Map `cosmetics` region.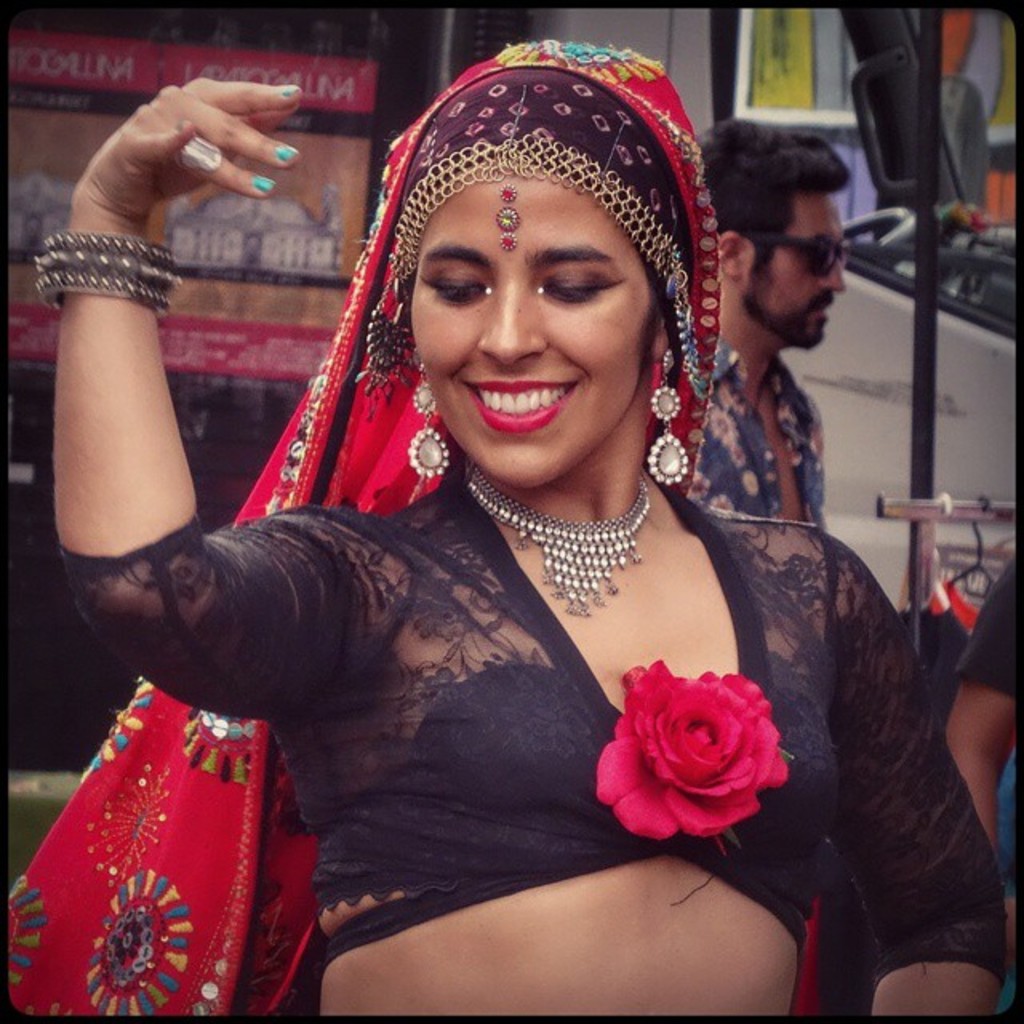
Mapped to [246, 179, 278, 190].
